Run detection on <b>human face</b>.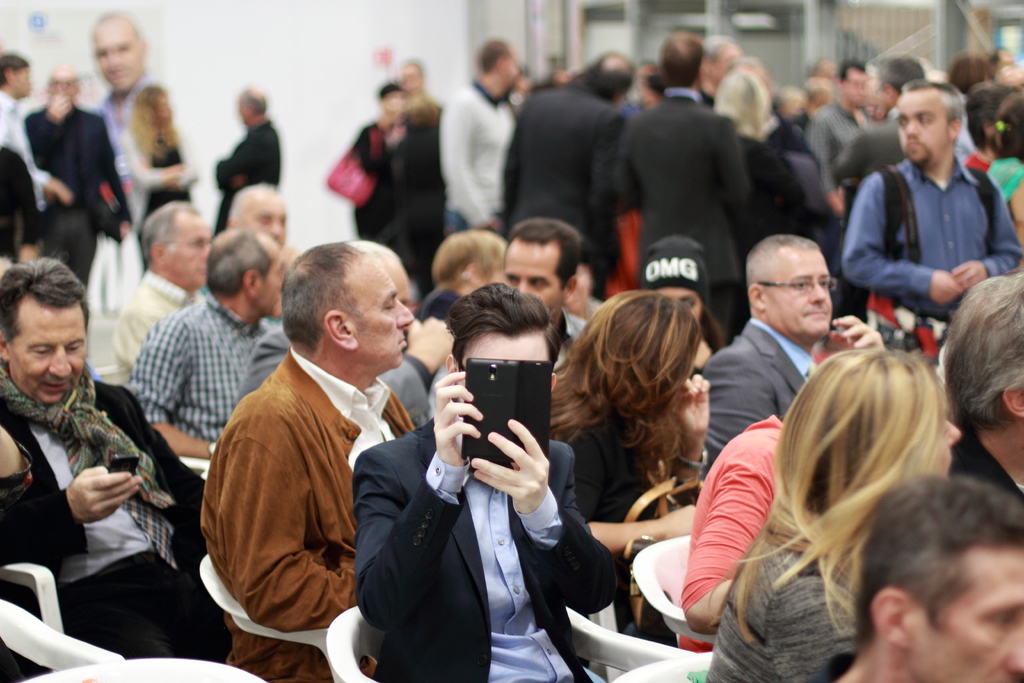
Result: left=50, top=70, right=79, bottom=108.
